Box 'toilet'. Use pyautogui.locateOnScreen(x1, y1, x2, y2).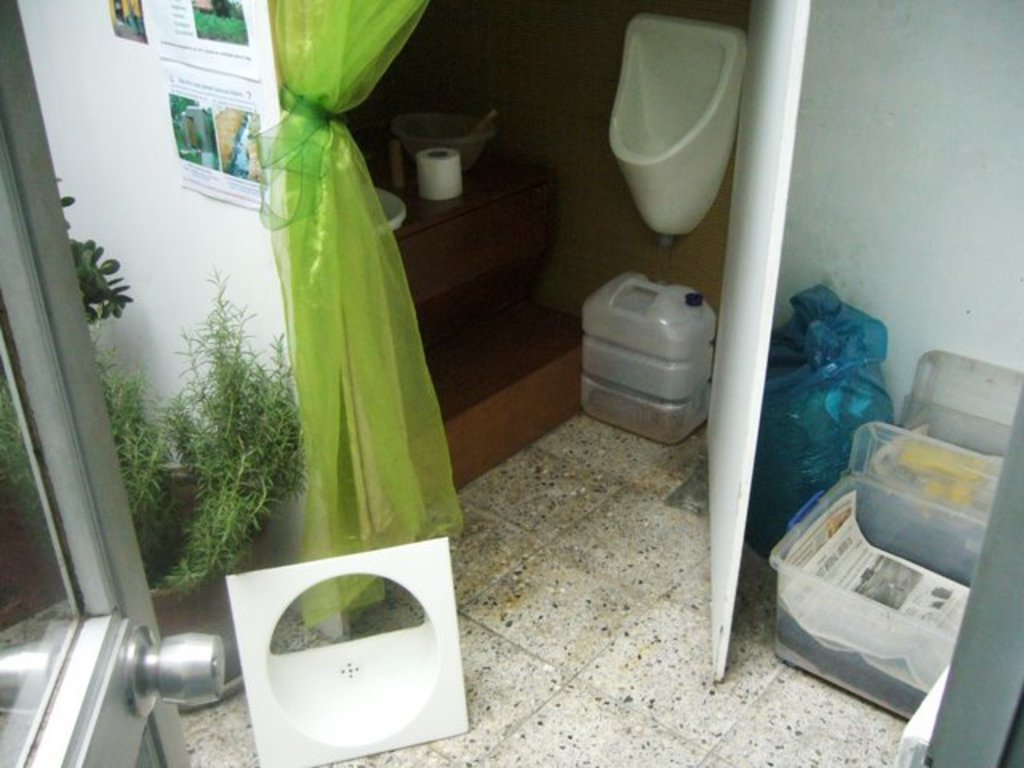
pyautogui.locateOnScreen(605, 11, 747, 250).
